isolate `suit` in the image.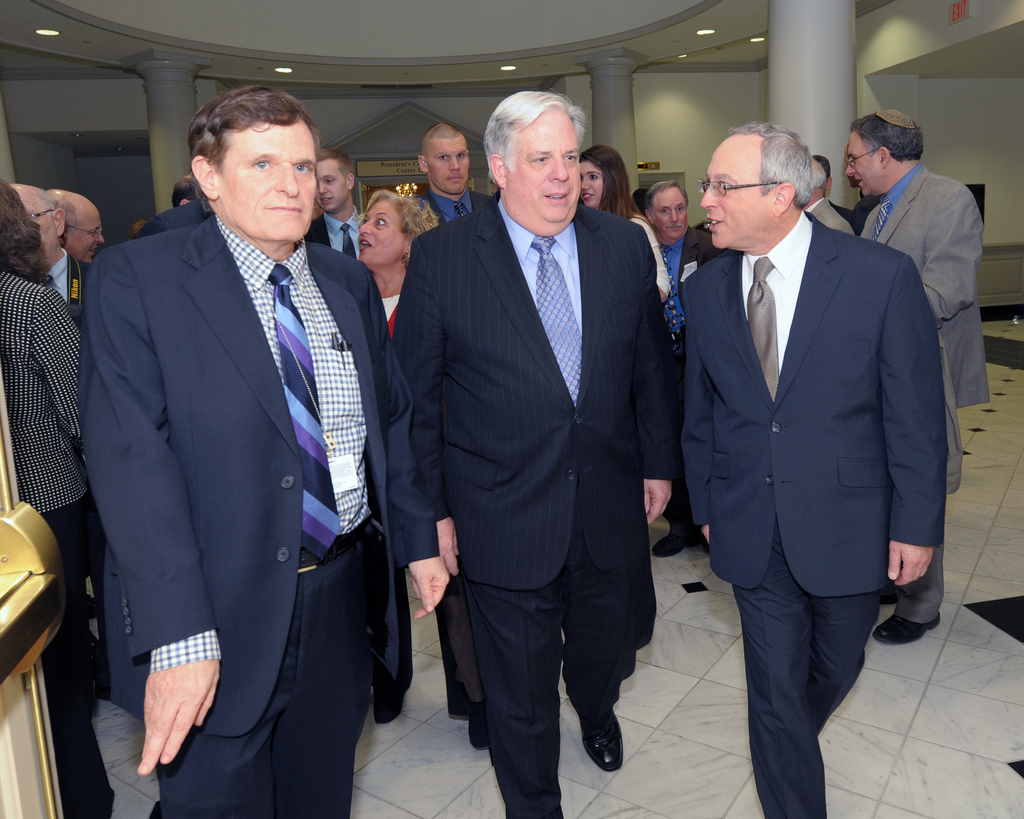
Isolated region: 660, 228, 727, 545.
